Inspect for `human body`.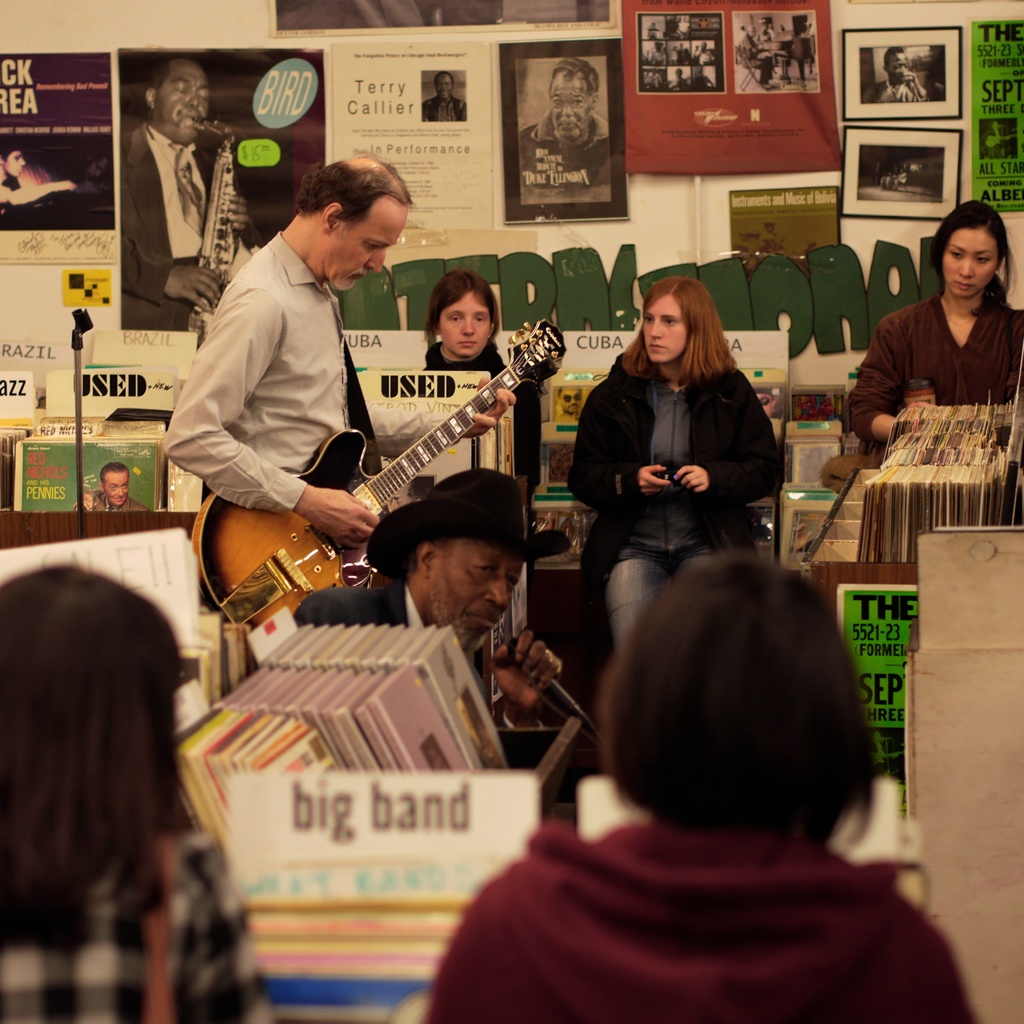
Inspection: bbox(644, 42, 664, 65).
